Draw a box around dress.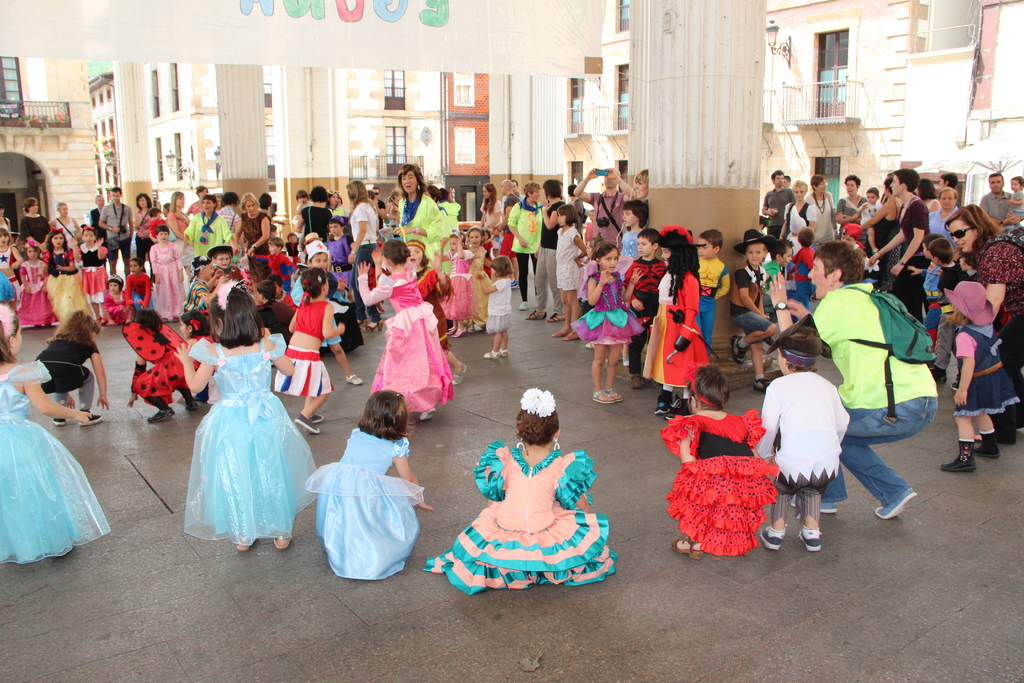
180,332,316,547.
